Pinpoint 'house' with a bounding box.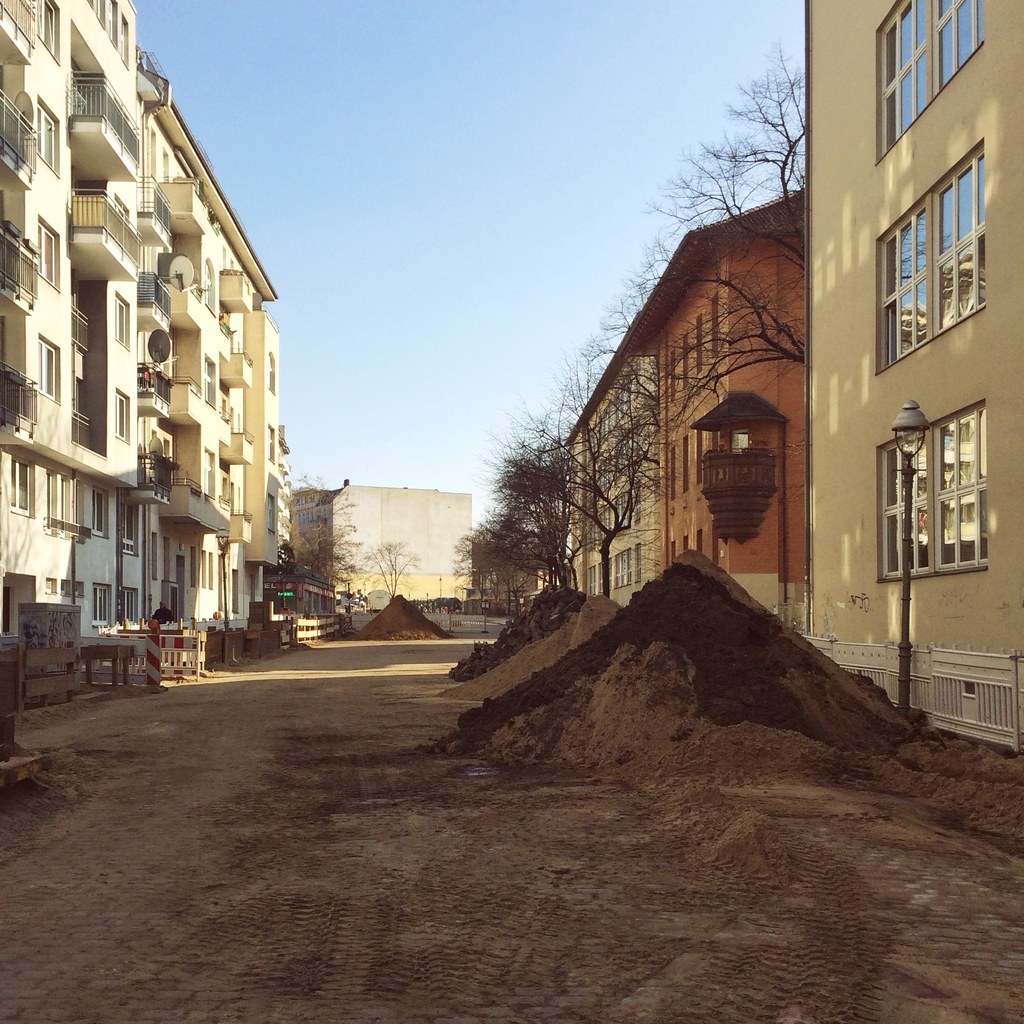
628 168 809 657.
